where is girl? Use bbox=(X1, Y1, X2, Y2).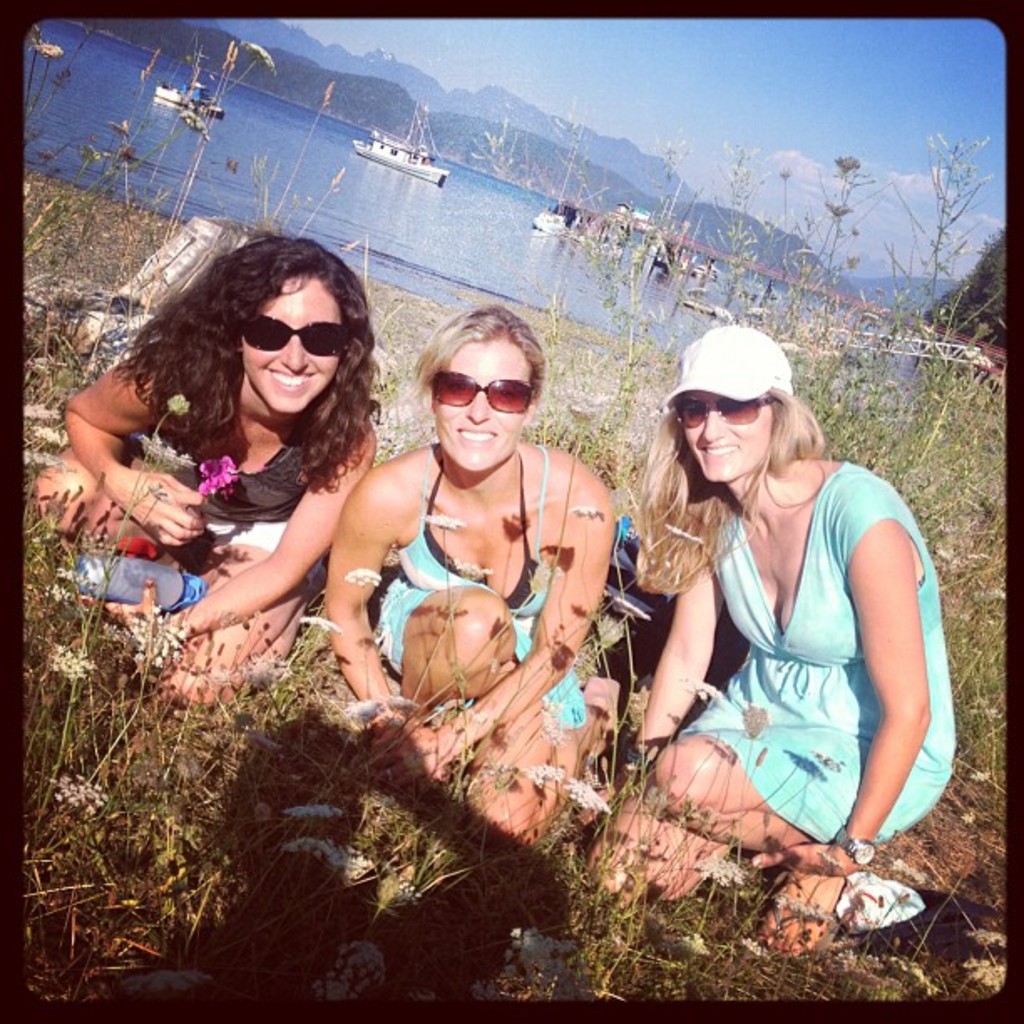
bbox=(634, 326, 955, 947).
